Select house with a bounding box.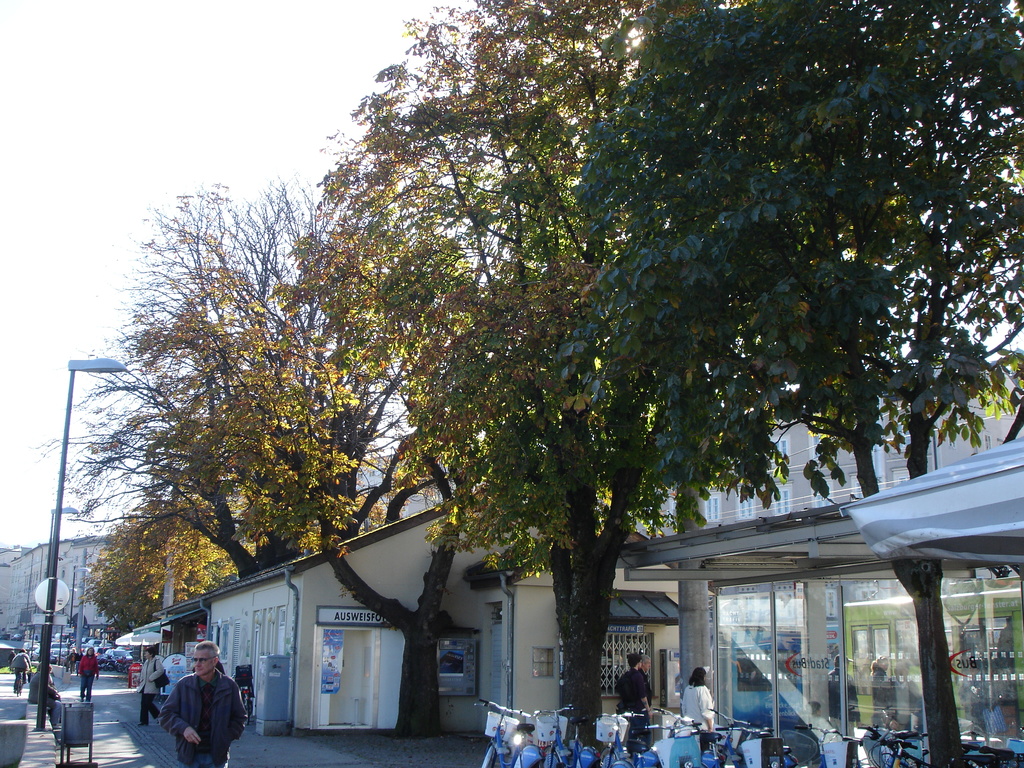
pyautogui.locateOnScreen(0, 541, 112, 647).
